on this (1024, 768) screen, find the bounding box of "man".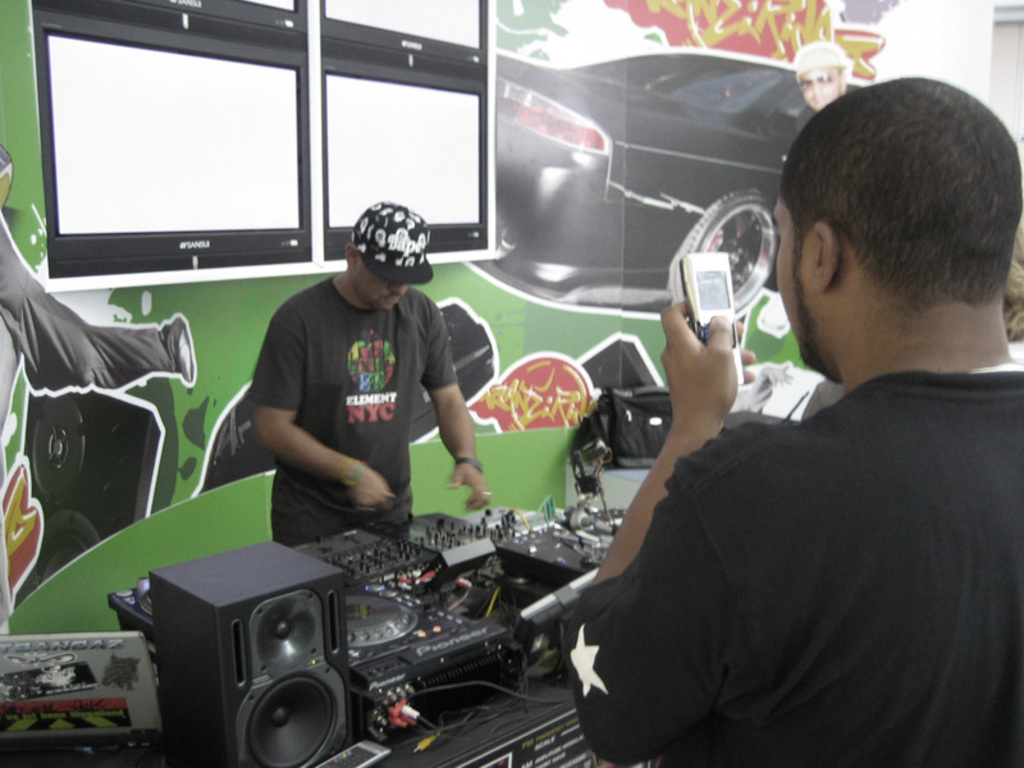
Bounding box: box=[804, 38, 850, 110].
